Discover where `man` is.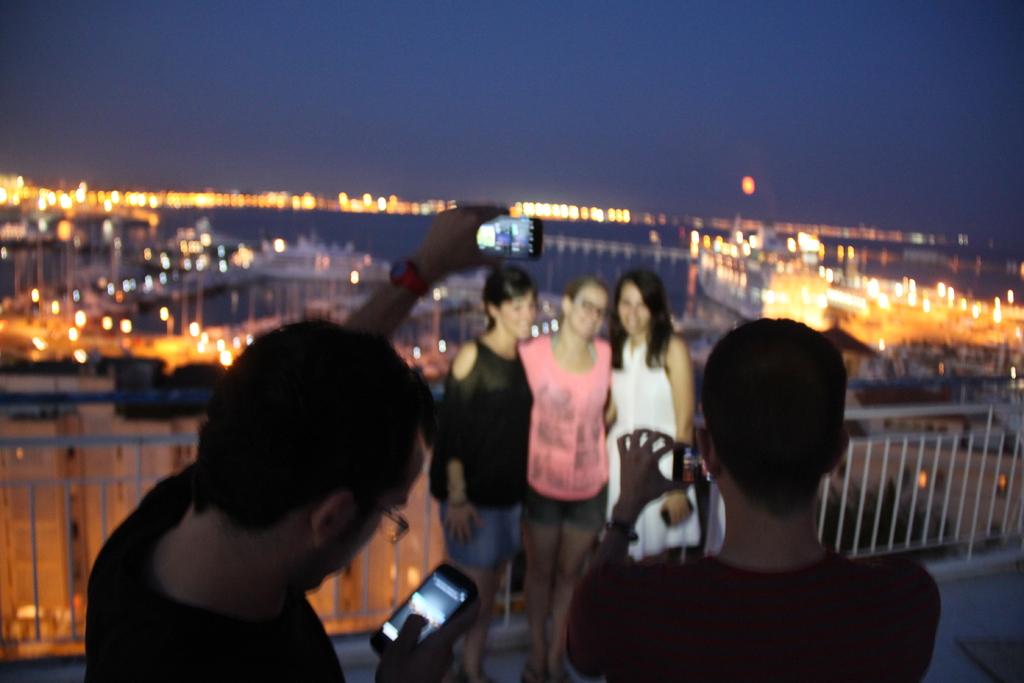
Discovered at left=77, top=199, right=530, bottom=682.
